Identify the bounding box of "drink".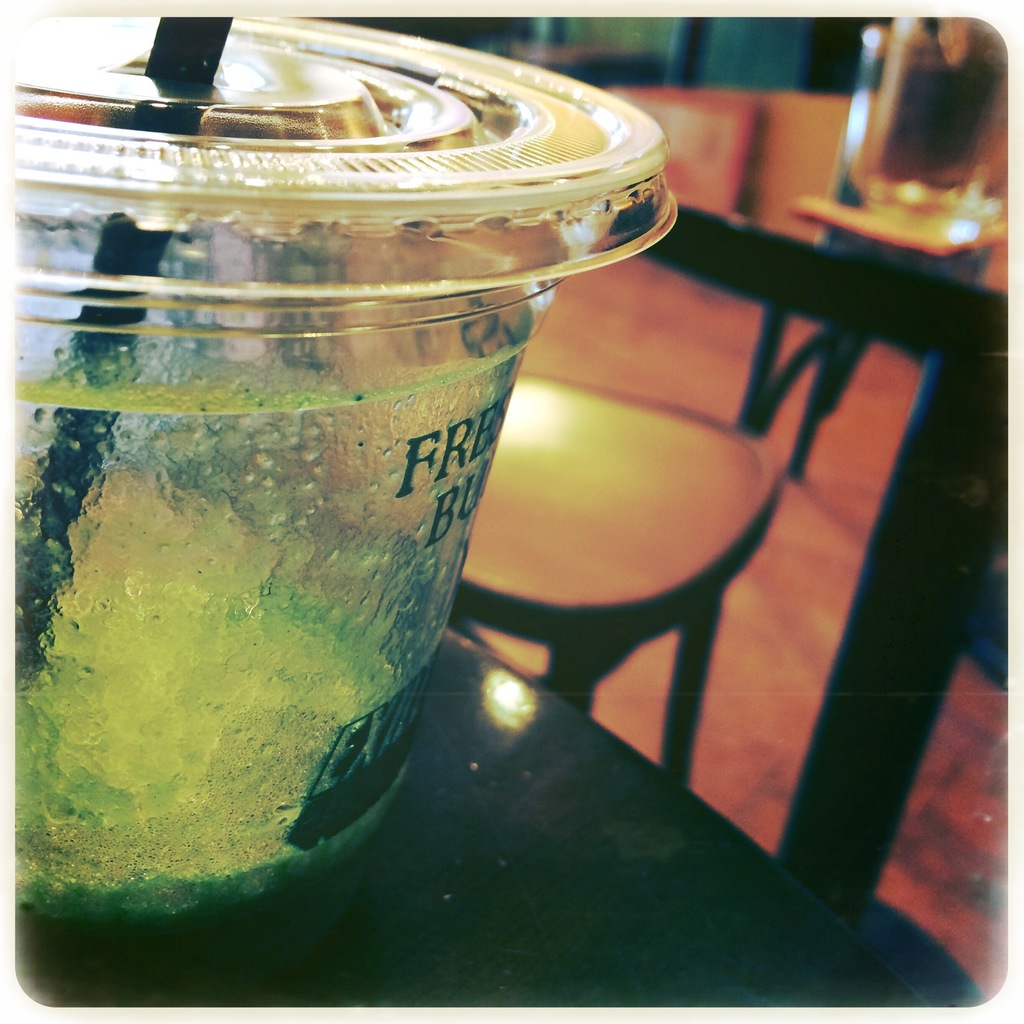
BBox(13, 214, 538, 926).
